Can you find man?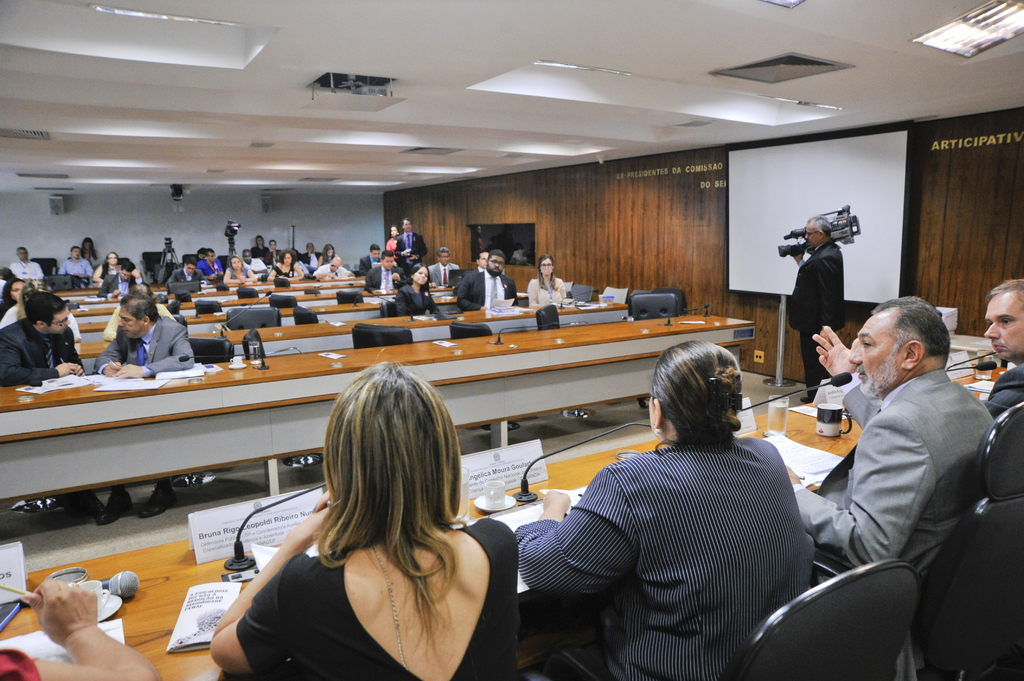
Yes, bounding box: 984,277,1023,422.
